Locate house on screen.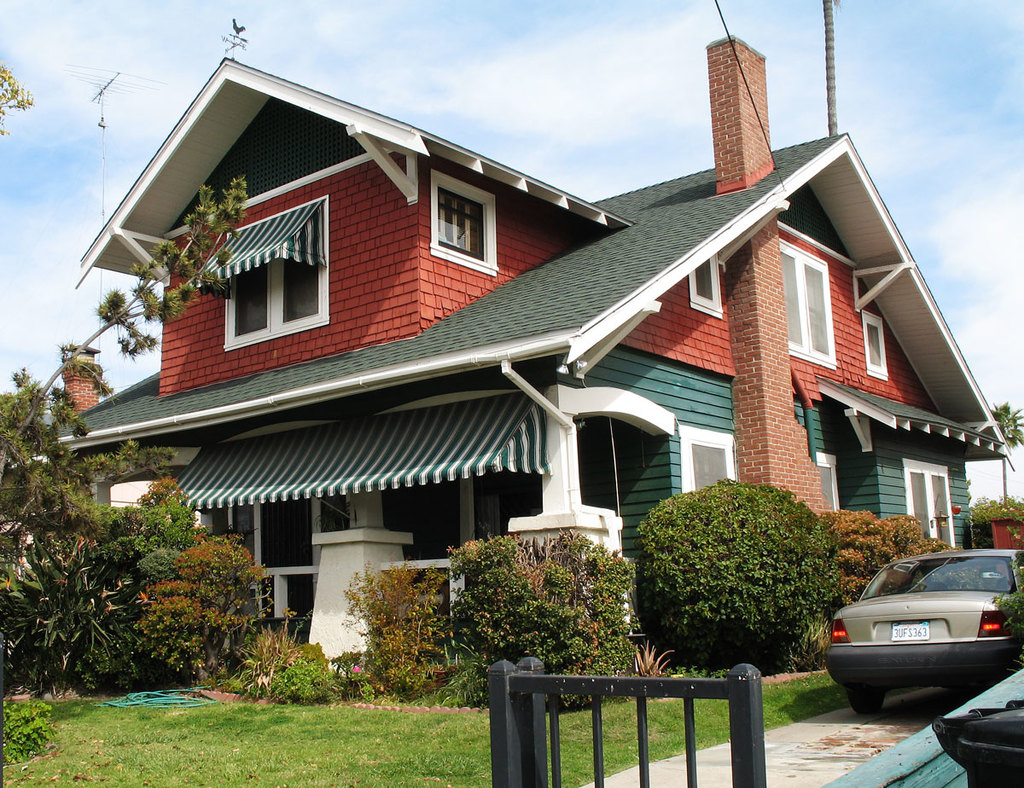
On screen at 9, 32, 1008, 673.
